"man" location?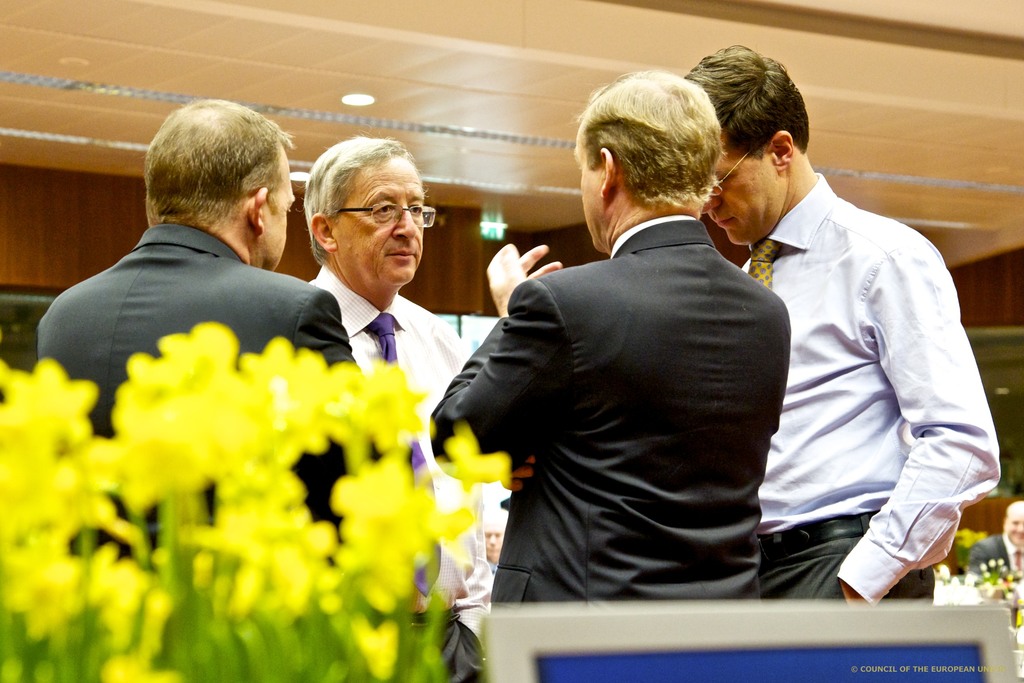
(x1=678, y1=86, x2=982, y2=618)
